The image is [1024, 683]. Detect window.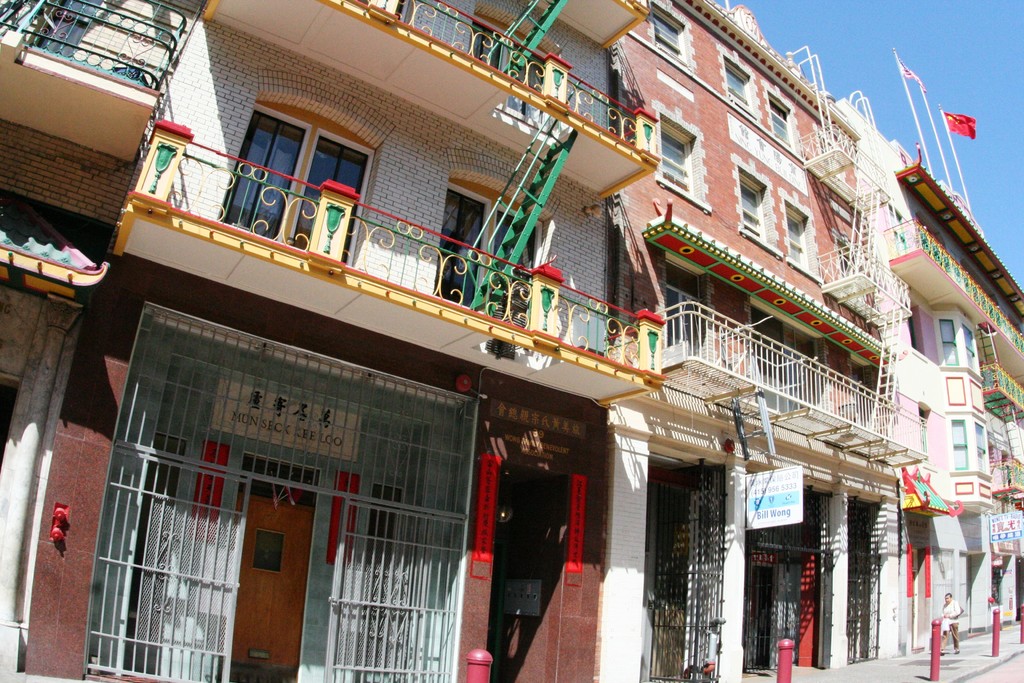
Detection: BBox(728, 58, 758, 111).
